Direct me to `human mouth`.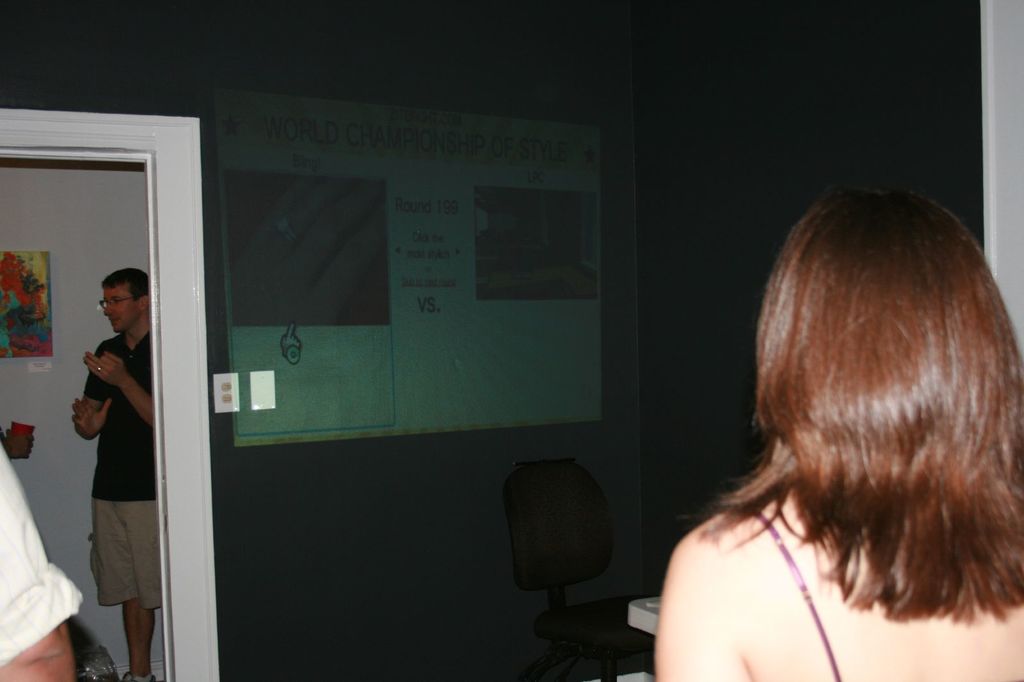
Direction: 105:316:120:324.
